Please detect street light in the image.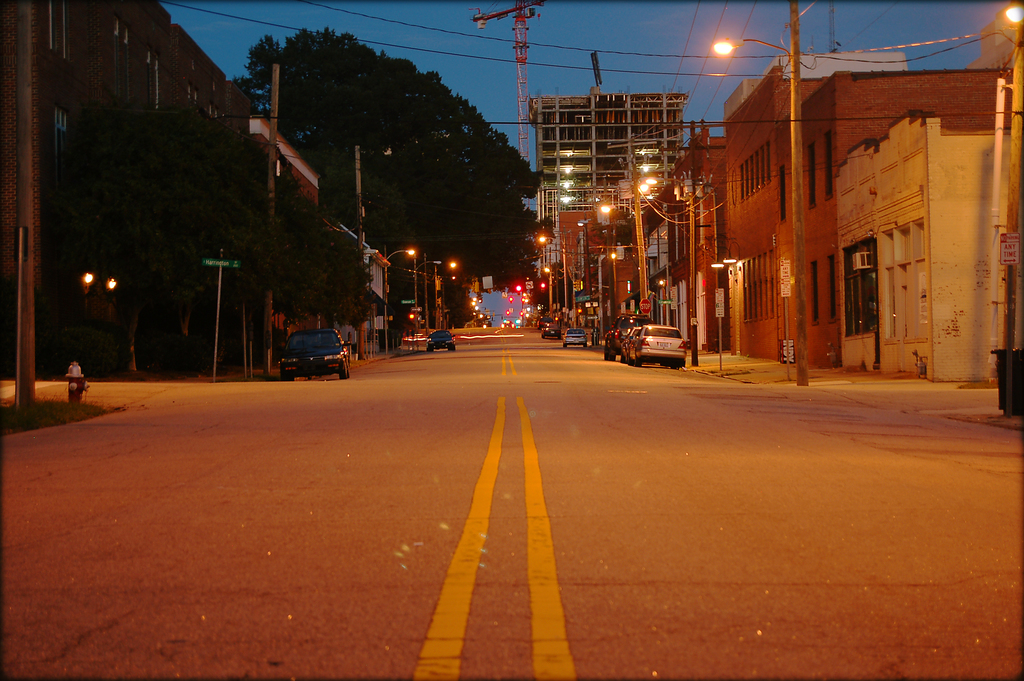
<bbox>572, 218, 595, 304</bbox>.
